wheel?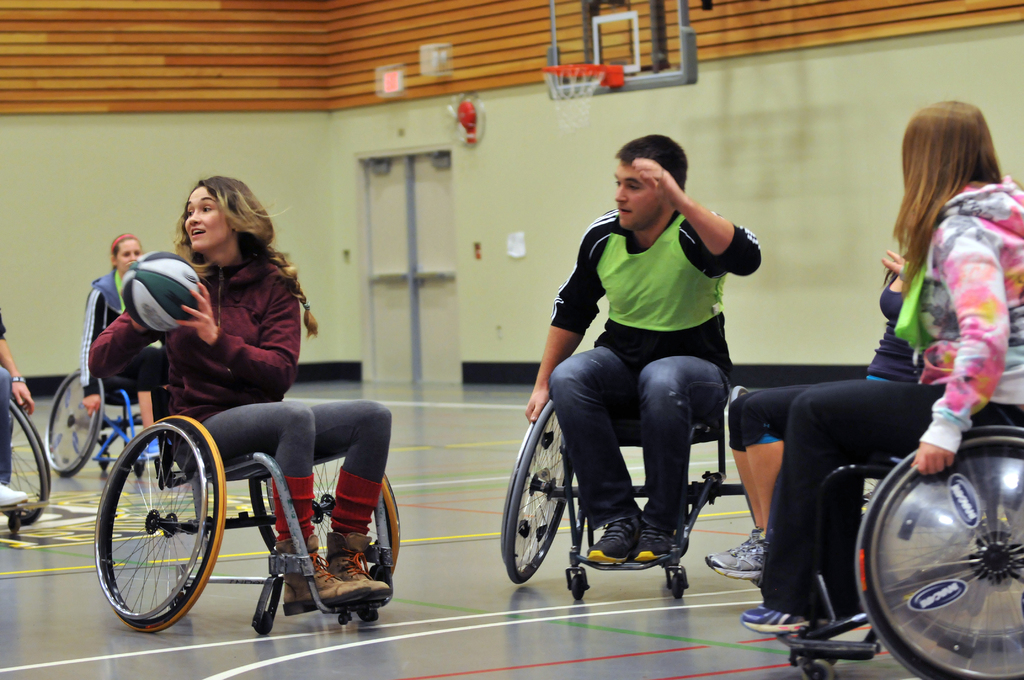
bbox(572, 575, 583, 601)
